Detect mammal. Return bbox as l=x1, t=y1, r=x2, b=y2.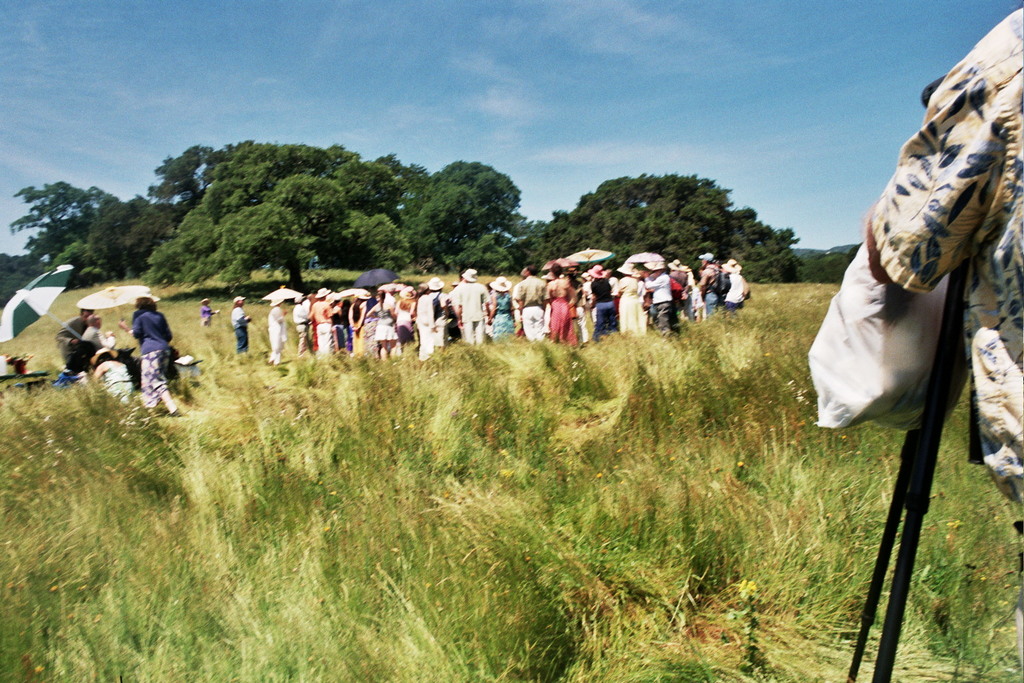
l=295, t=295, r=308, b=356.
